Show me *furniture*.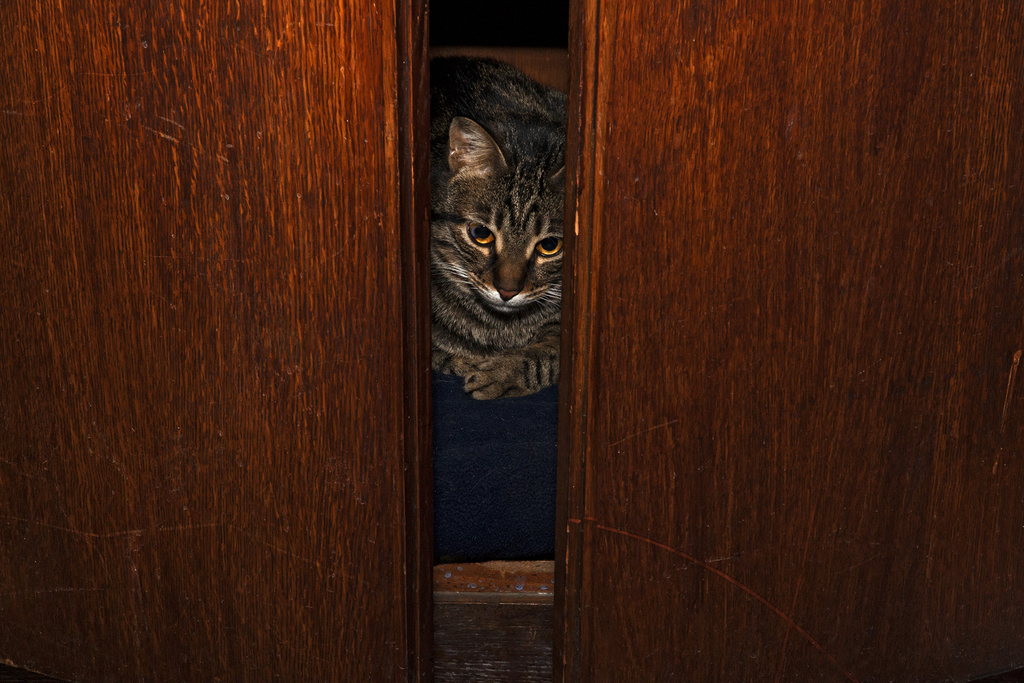
*furniture* is here: <region>0, 0, 1023, 682</region>.
